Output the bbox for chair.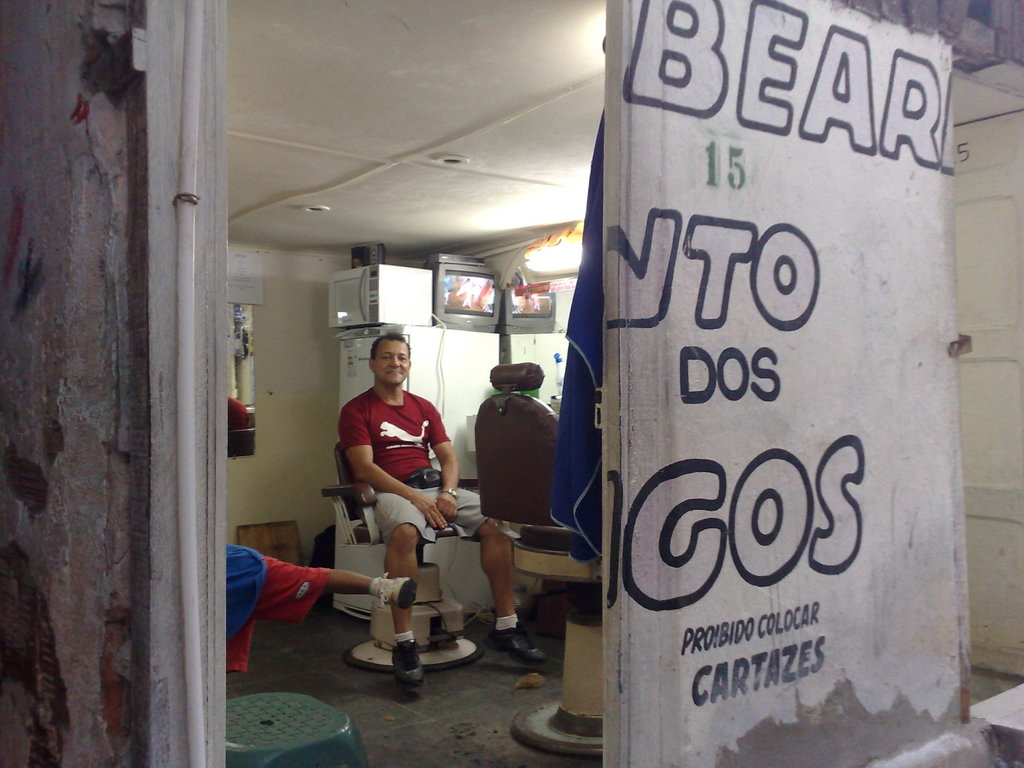
(x1=467, y1=355, x2=593, y2=746).
